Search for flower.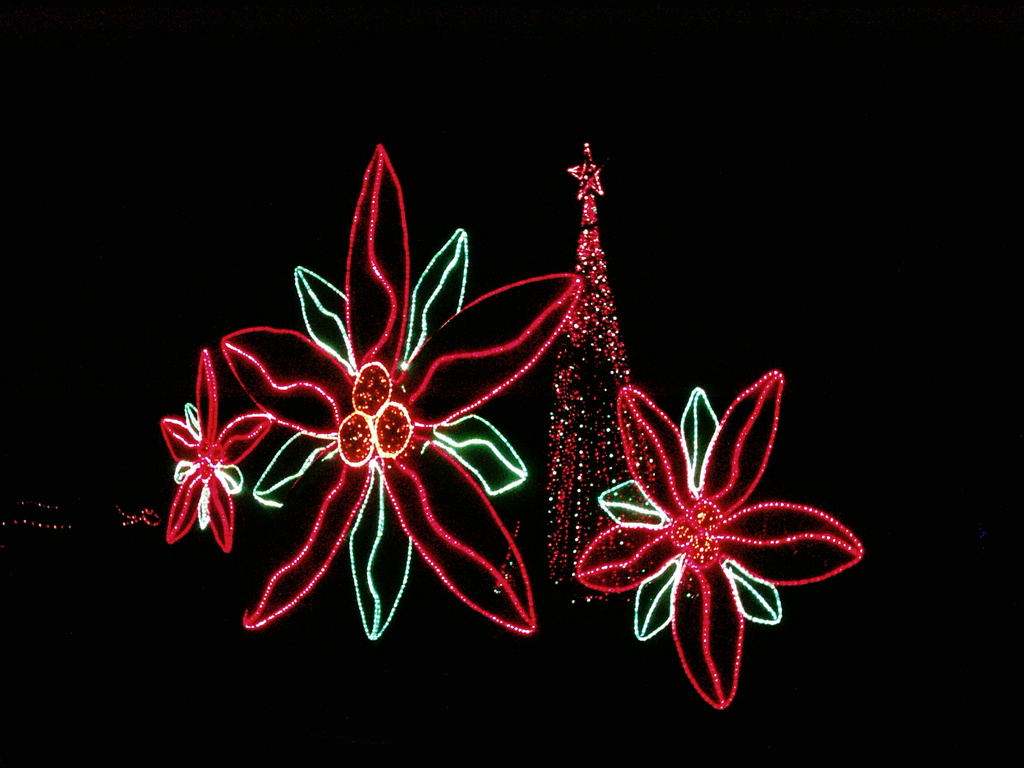
Found at {"x1": 180, "y1": 159, "x2": 544, "y2": 641}.
